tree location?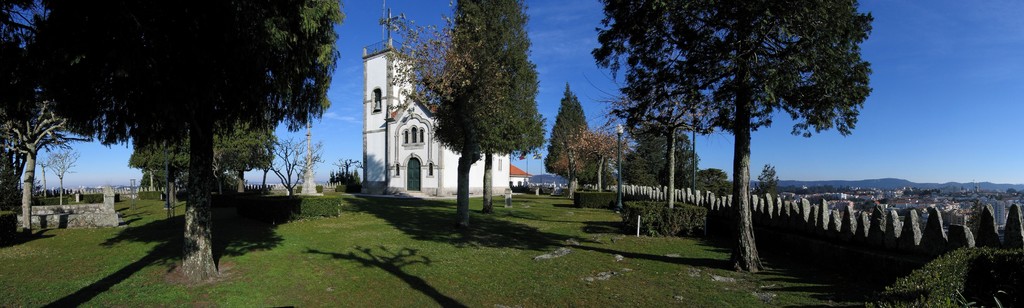
633:117:694:190
